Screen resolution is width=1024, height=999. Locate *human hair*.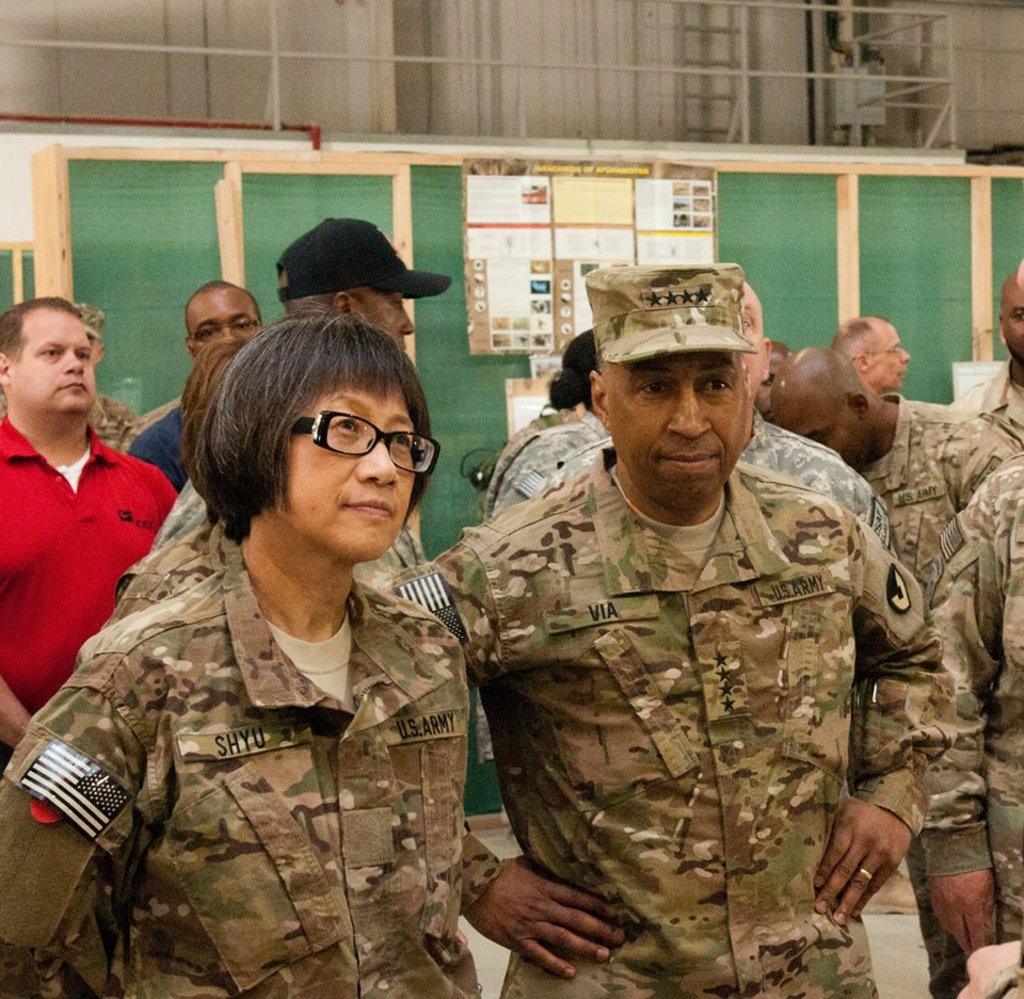
[0, 290, 84, 361].
